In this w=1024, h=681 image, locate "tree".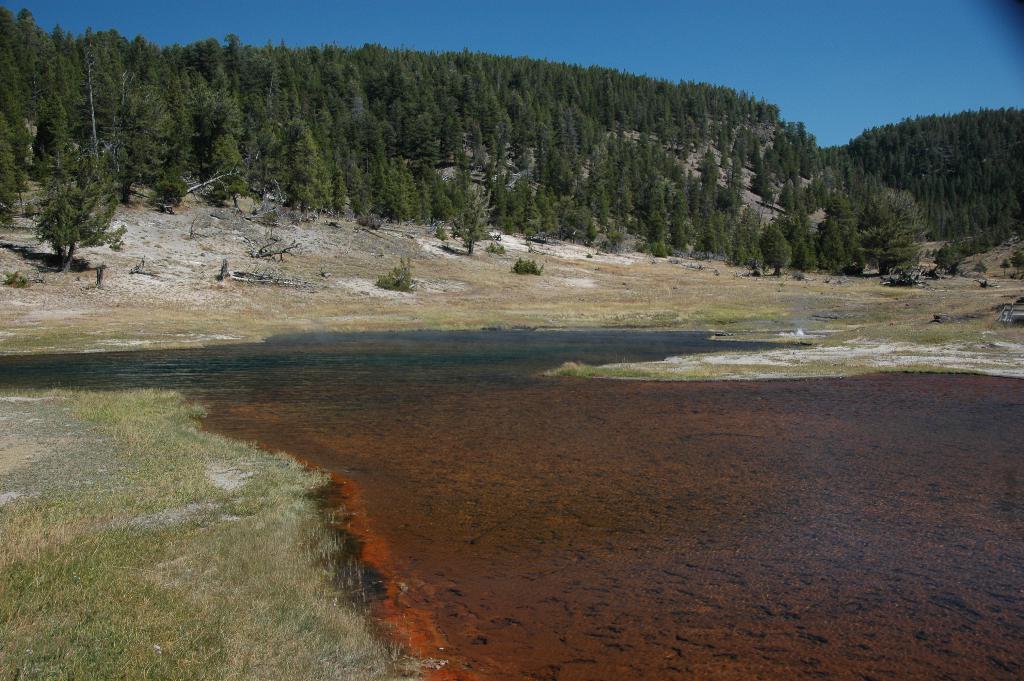
Bounding box: <box>0,1,27,140</box>.
